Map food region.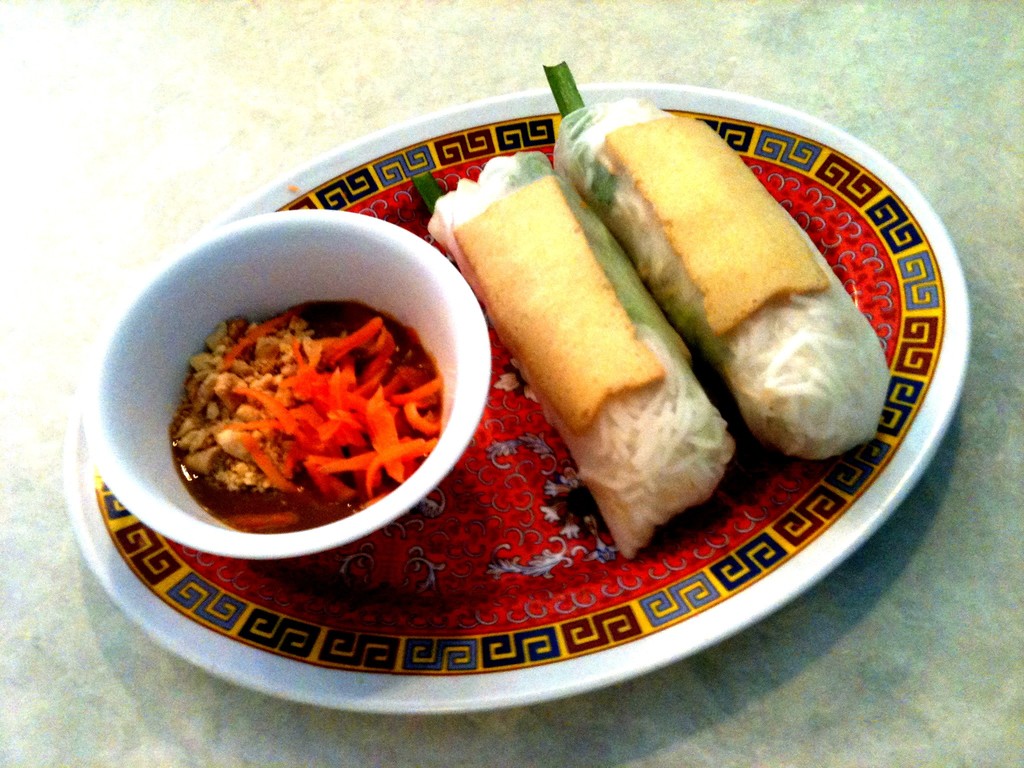
Mapped to <box>548,100,893,460</box>.
